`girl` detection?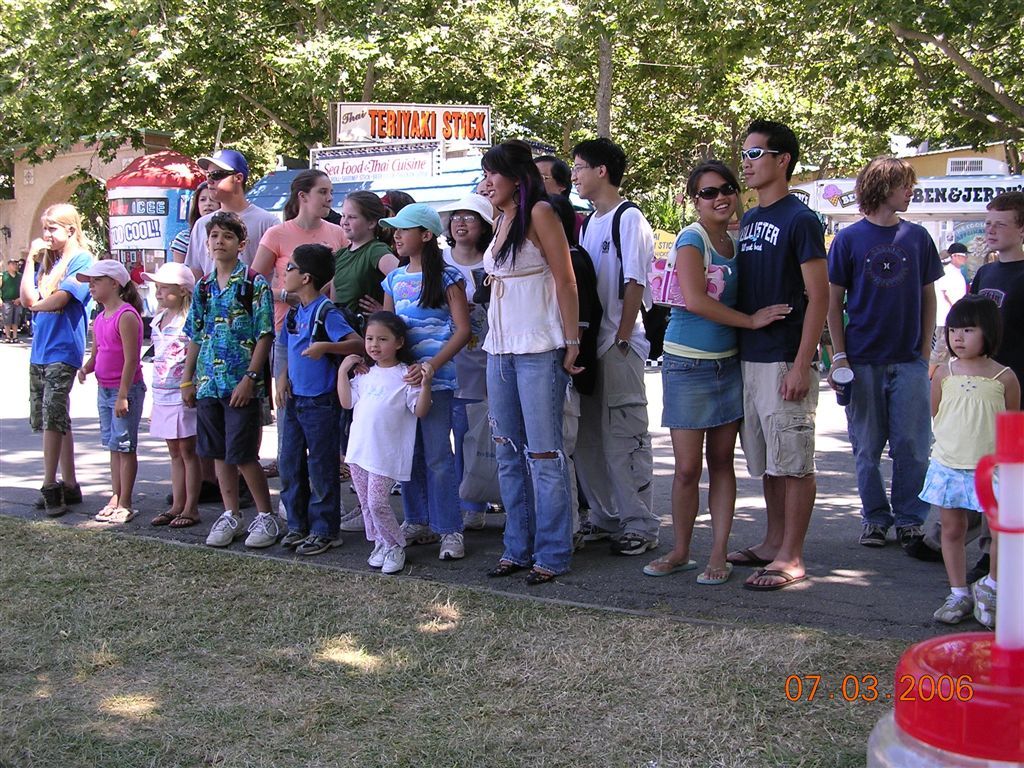
(8,200,94,515)
